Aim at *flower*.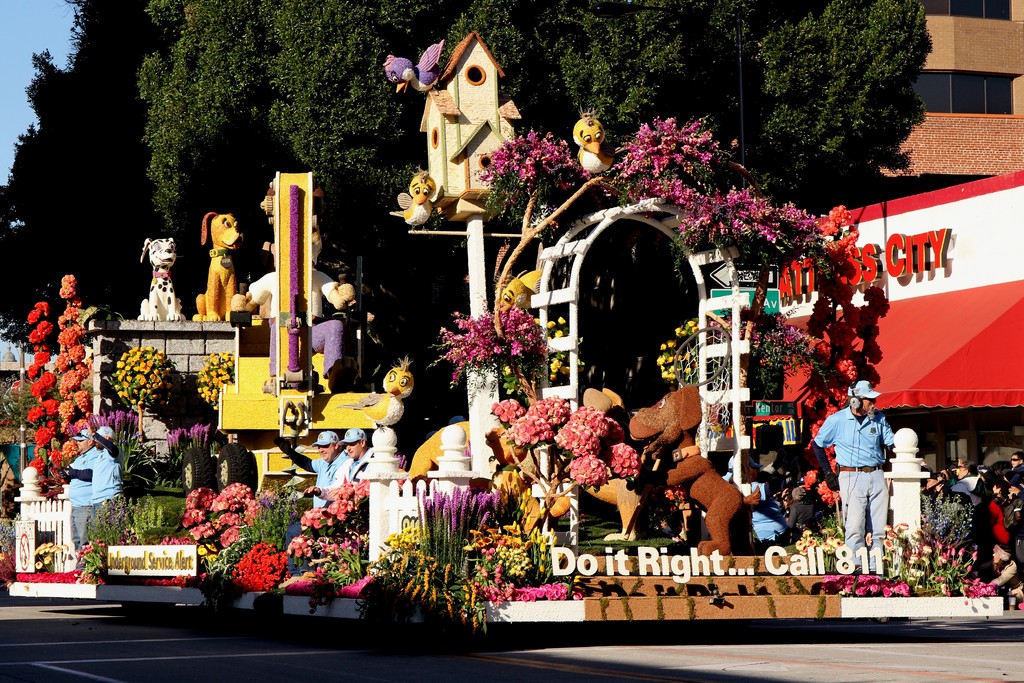
Aimed at x1=655, y1=318, x2=701, y2=384.
